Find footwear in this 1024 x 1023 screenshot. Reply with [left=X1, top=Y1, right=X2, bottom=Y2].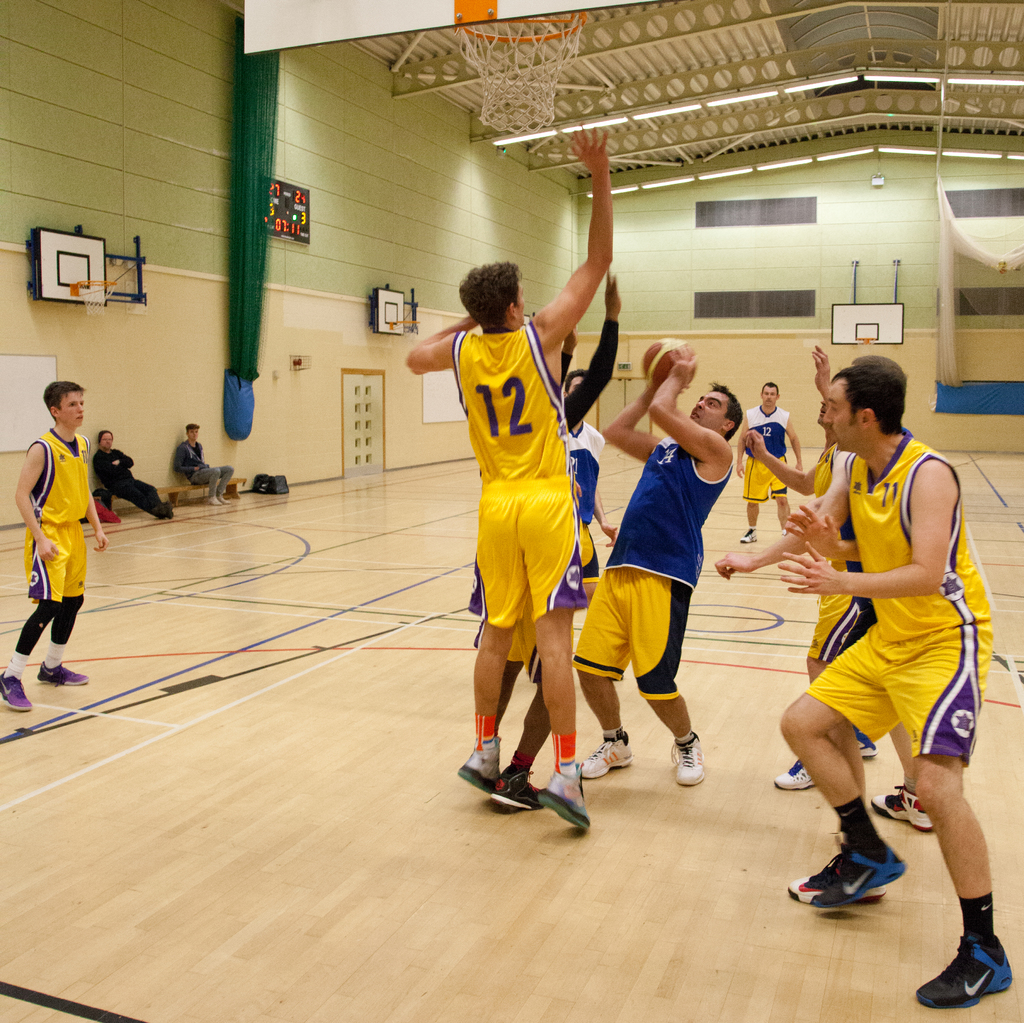
[left=813, top=831, right=904, bottom=910].
